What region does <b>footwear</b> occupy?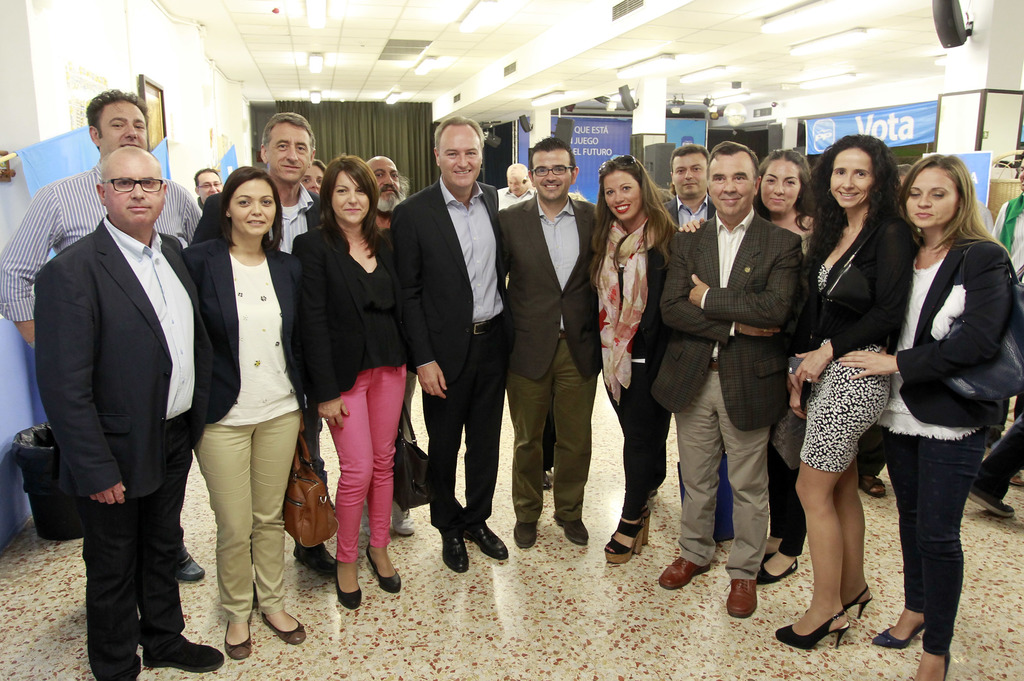
{"left": 445, "top": 524, "right": 474, "bottom": 575}.
